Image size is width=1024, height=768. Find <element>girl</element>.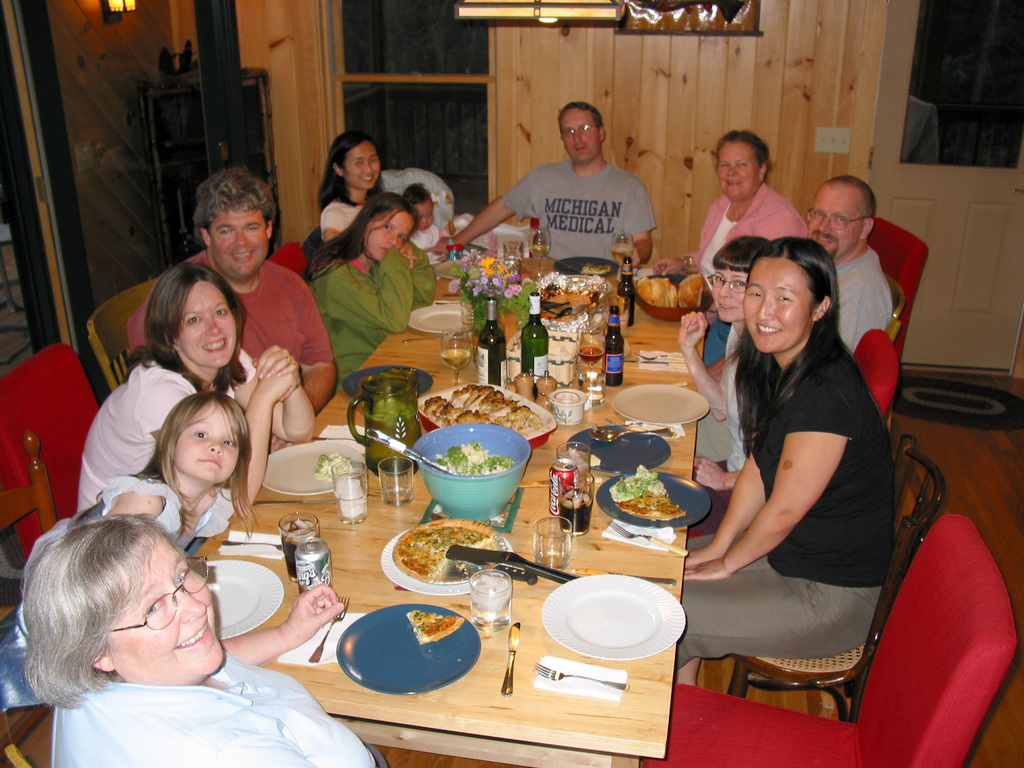
(left=684, top=232, right=897, bottom=689).
